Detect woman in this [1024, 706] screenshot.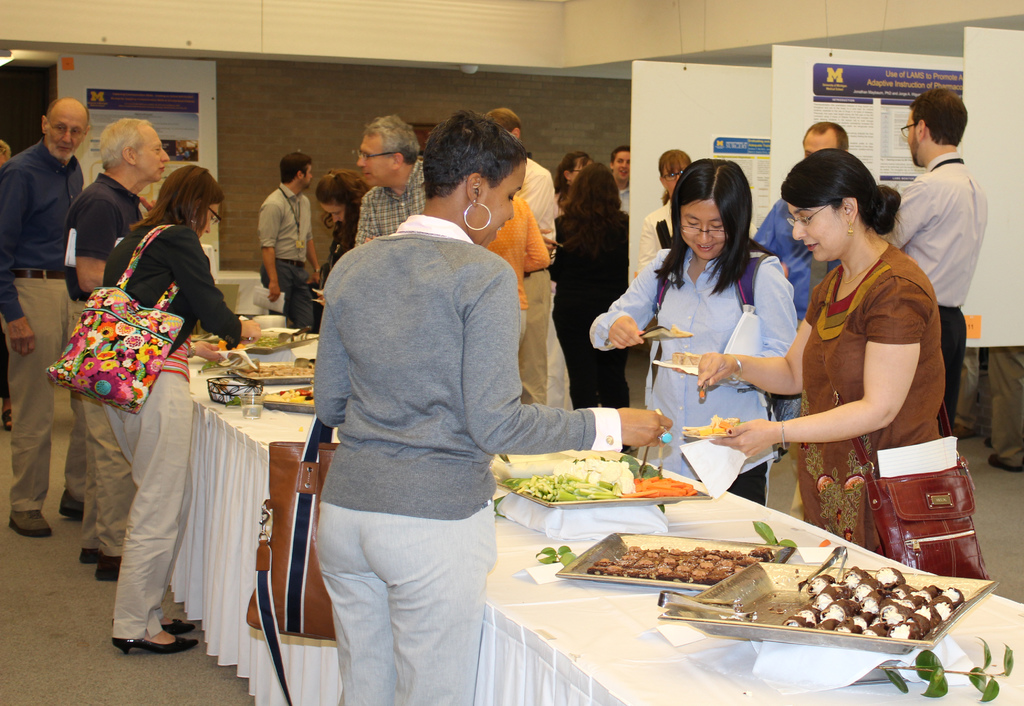
Detection: crop(588, 159, 800, 504).
